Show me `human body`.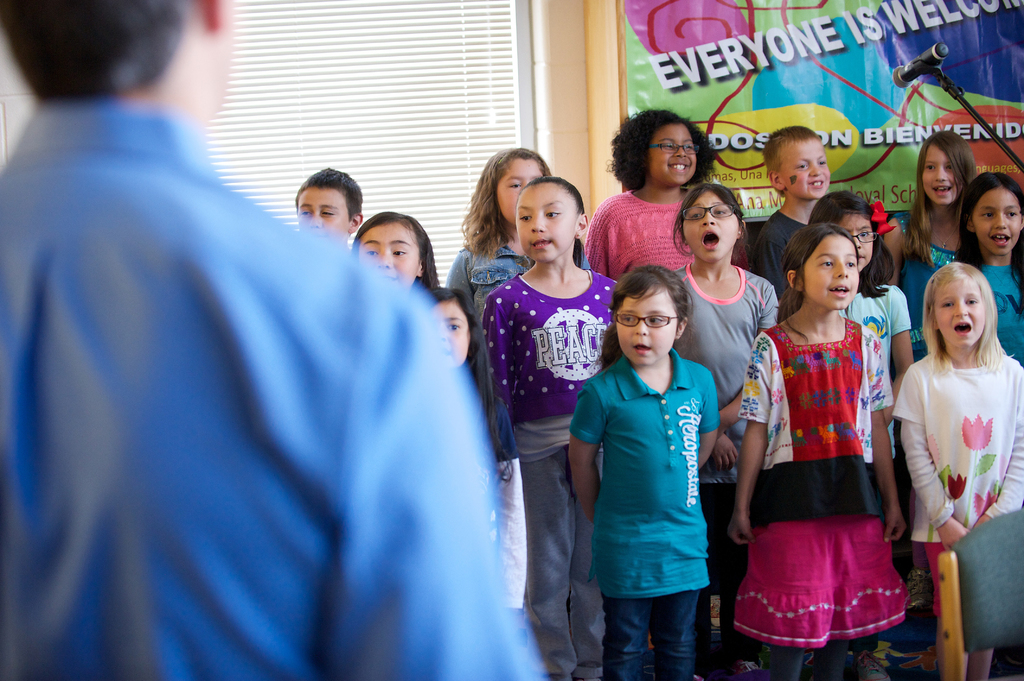
`human body` is here: x1=0 y1=0 x2=547 y2=680.
